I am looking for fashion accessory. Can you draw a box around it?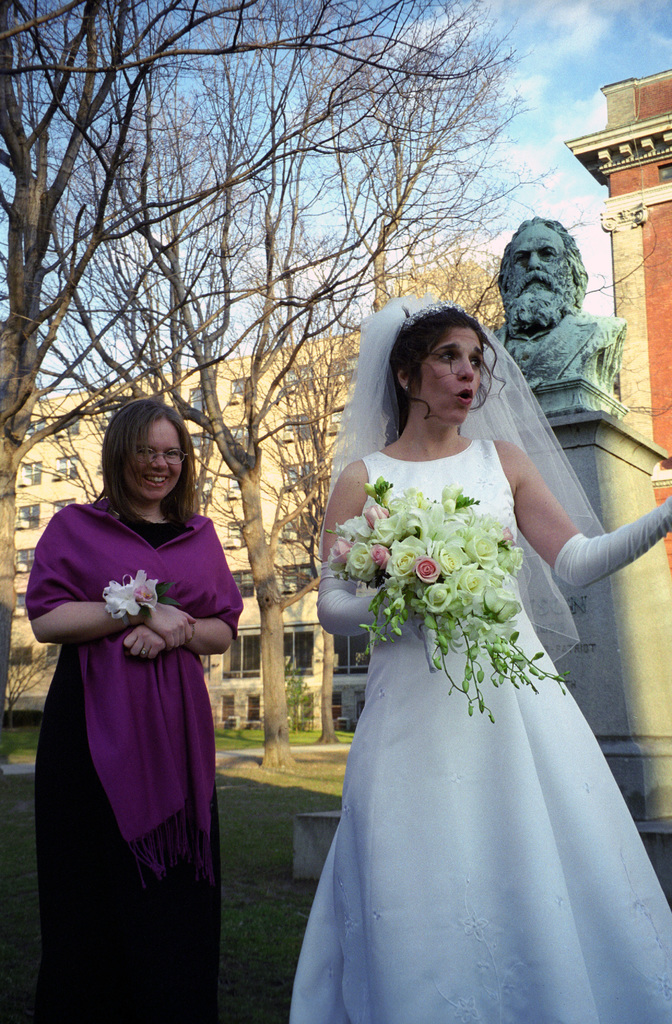
Sure, the bounding box is 400/298/470/331.
